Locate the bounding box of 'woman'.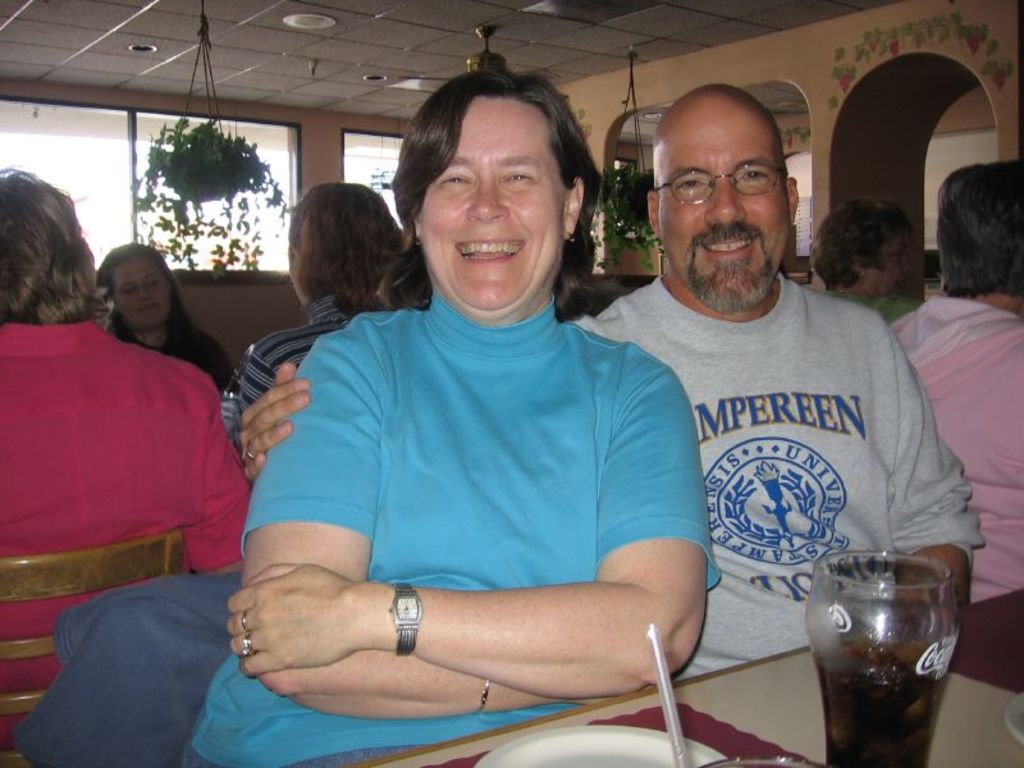
Bounding box: 274, 77, 689, 709.
